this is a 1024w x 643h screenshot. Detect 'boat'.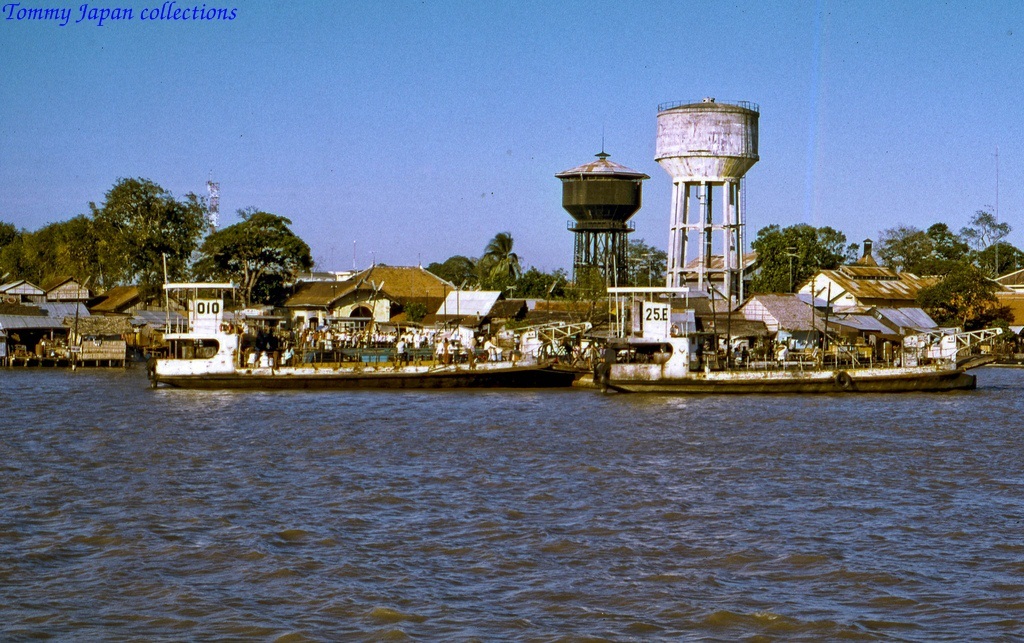
<region>605, 322, 987, 397</region>.
